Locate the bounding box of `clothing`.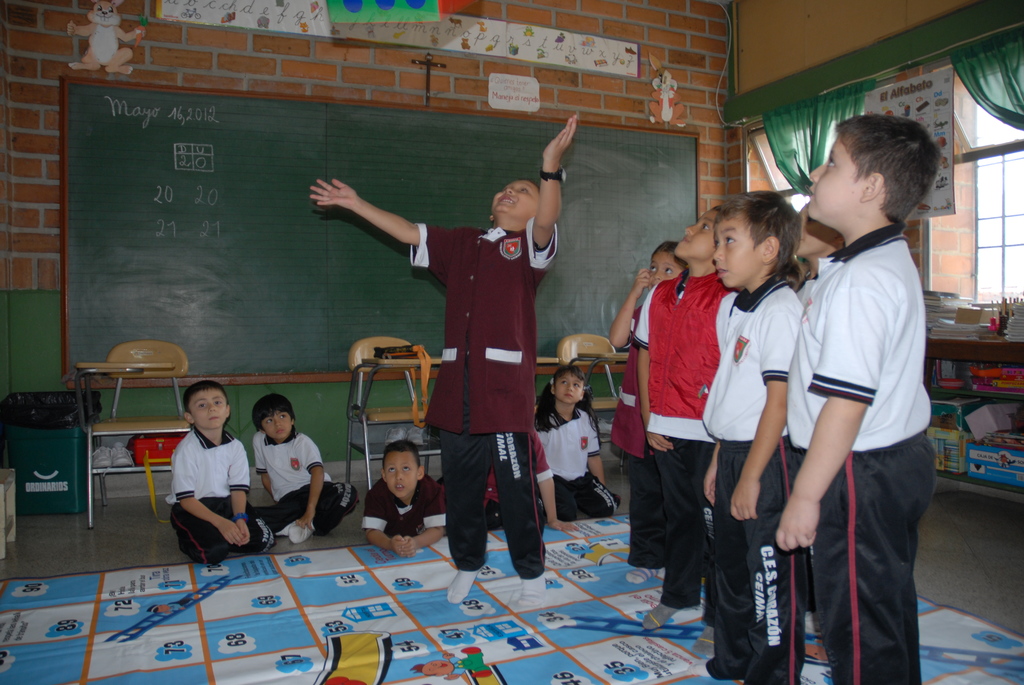
Bounding box: left=489, top=429, right=555, bottom=533.
